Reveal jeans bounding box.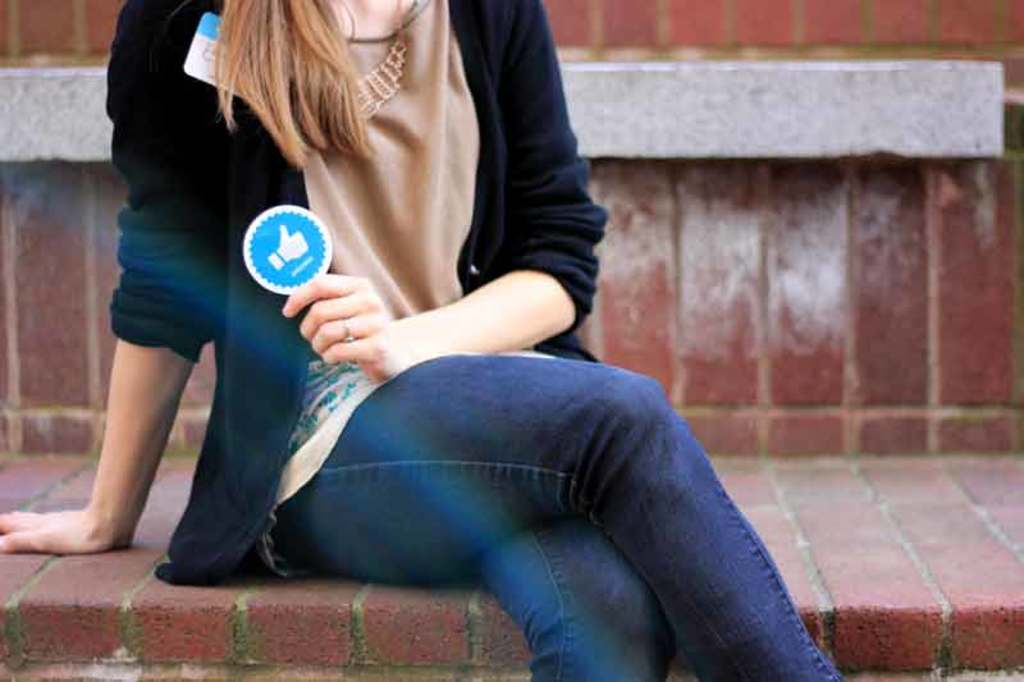
Revealed: 274:357:842:681.
